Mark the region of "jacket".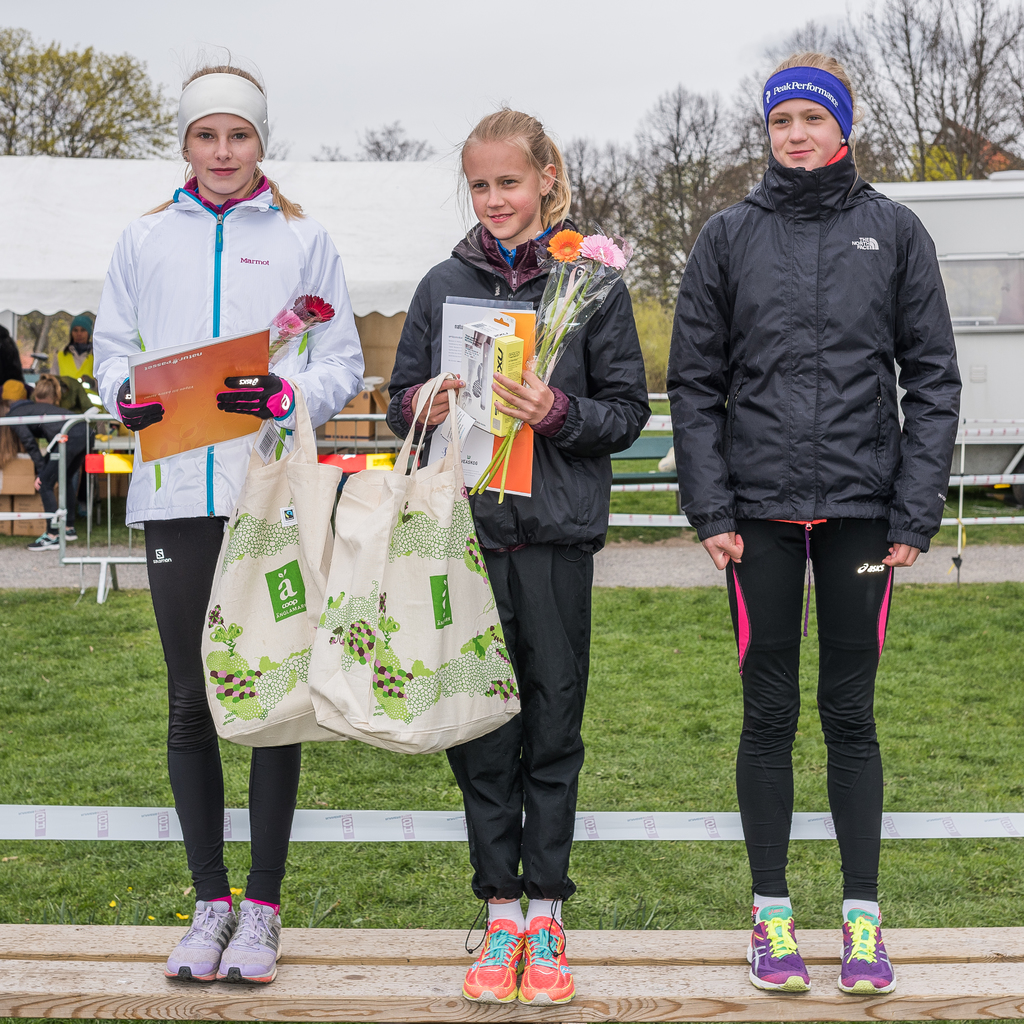
Region: detection(681, 76, 974, 531).
